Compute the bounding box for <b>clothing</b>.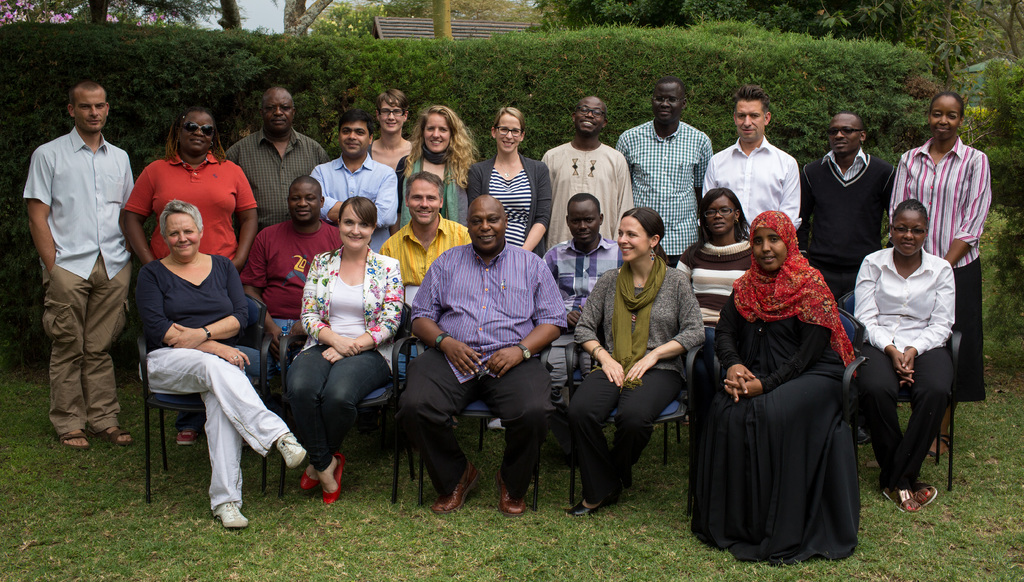
crop(212, 130, 326, 210).
